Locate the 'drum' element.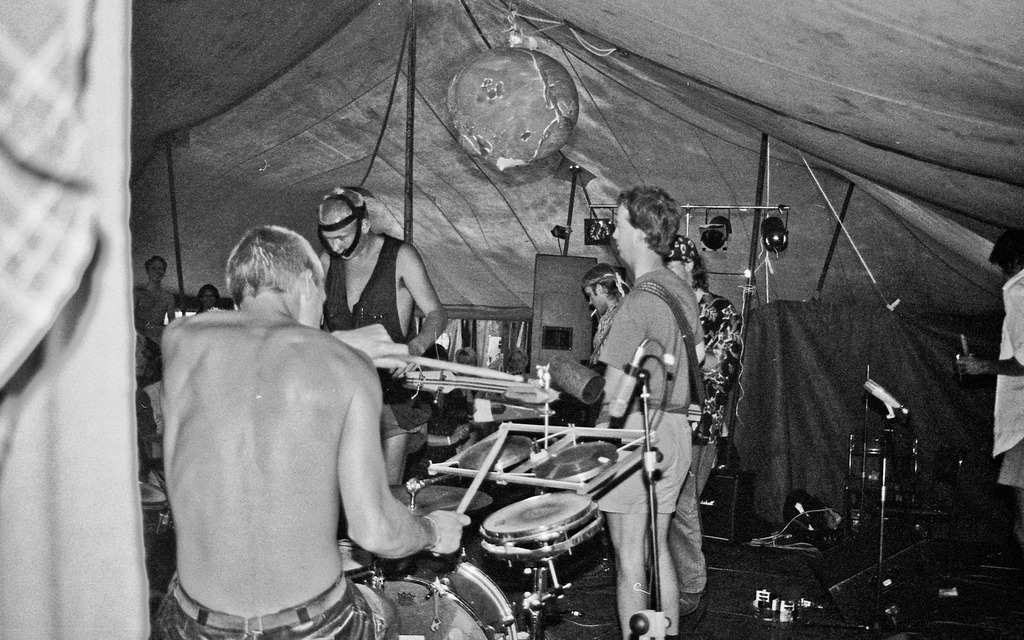
Element bbox: bbox(140, 481, 172, 536).
